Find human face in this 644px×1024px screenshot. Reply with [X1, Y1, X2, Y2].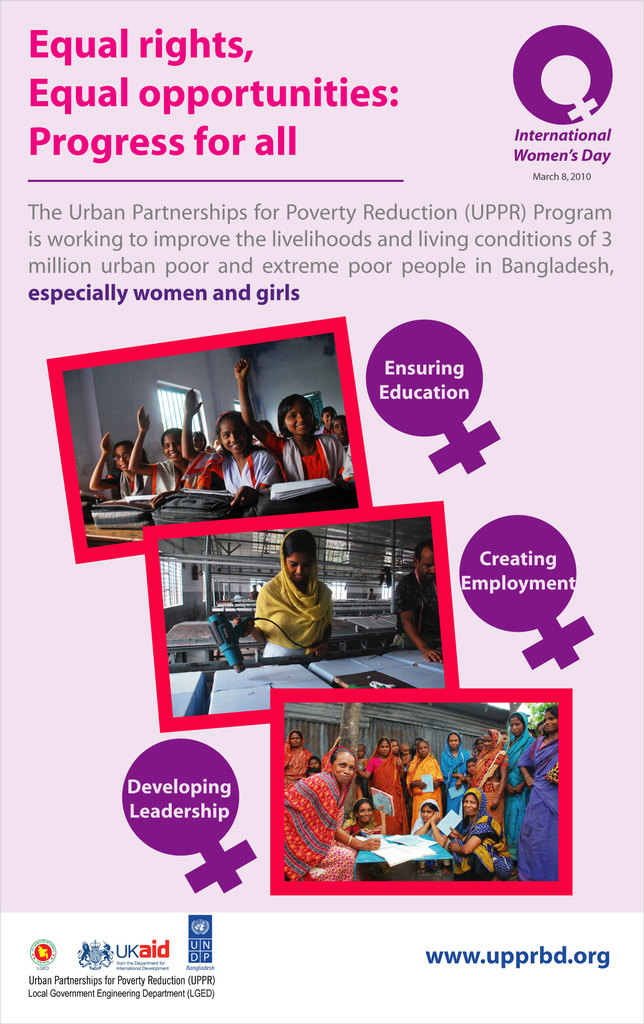
[334, 417, 344, 438].
